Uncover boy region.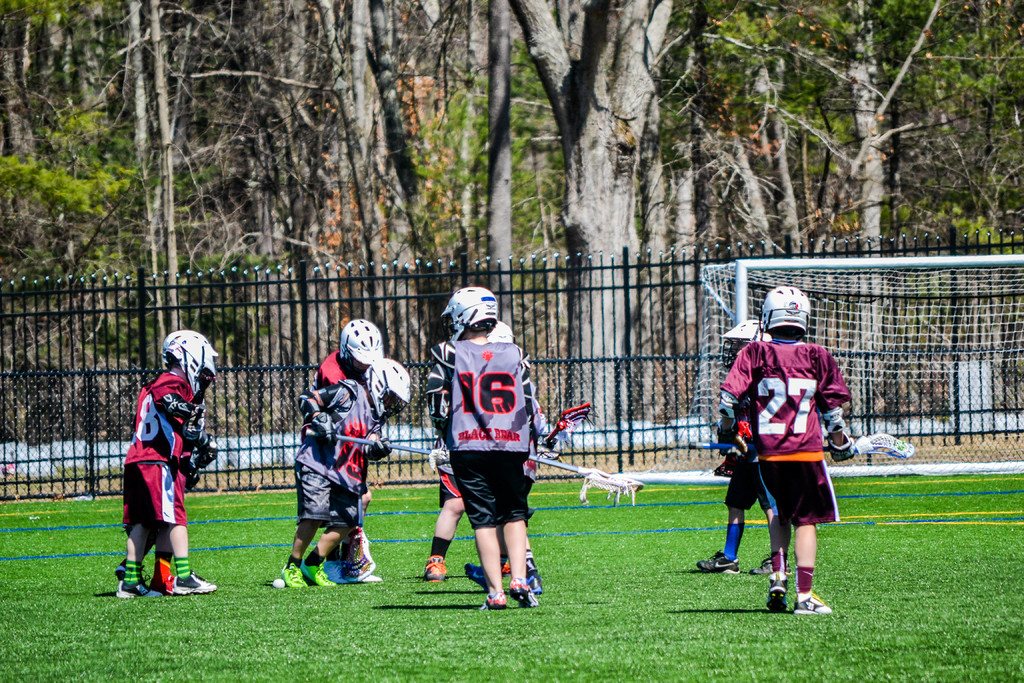
Uncovered: (left=315, top=318, right=392, bottom=592).
